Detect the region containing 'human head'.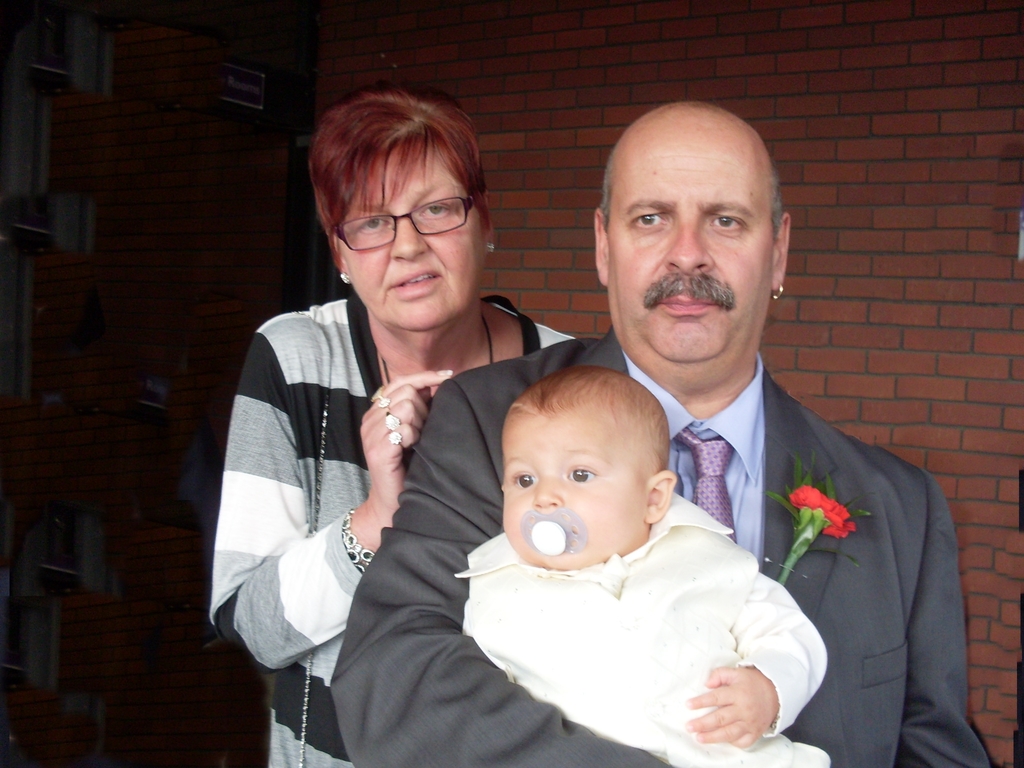
bbox=(493, 357, 676, 559).
